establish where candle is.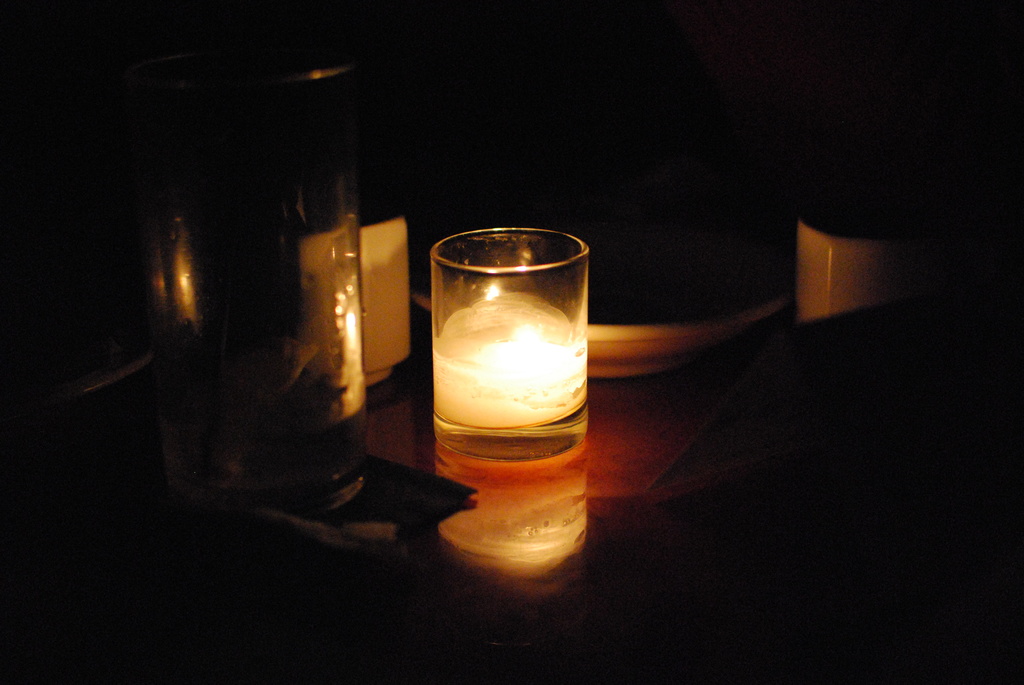
Established at [429,228,588,459].
